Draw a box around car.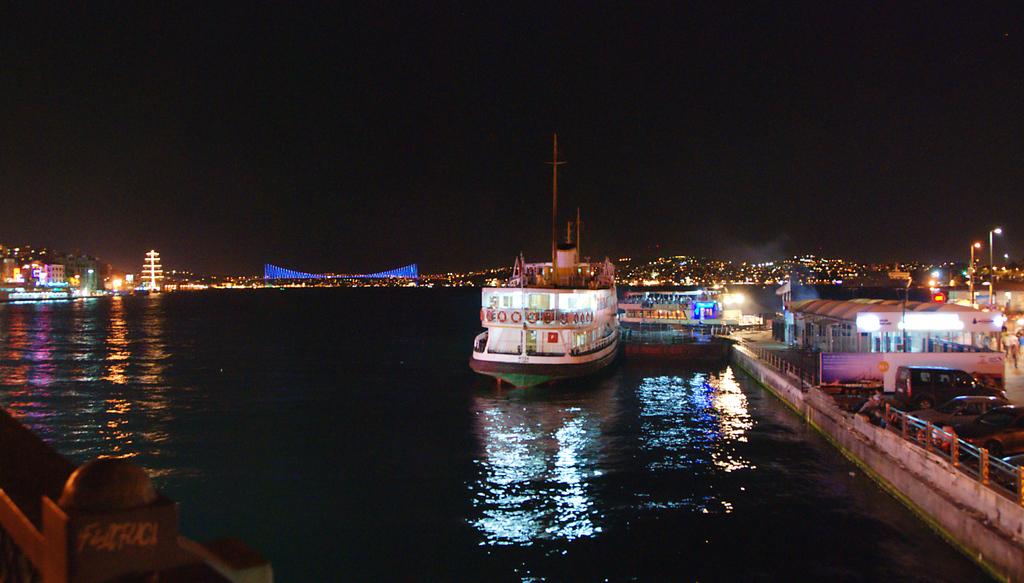
bbox(960, 404, 1023, 460).
